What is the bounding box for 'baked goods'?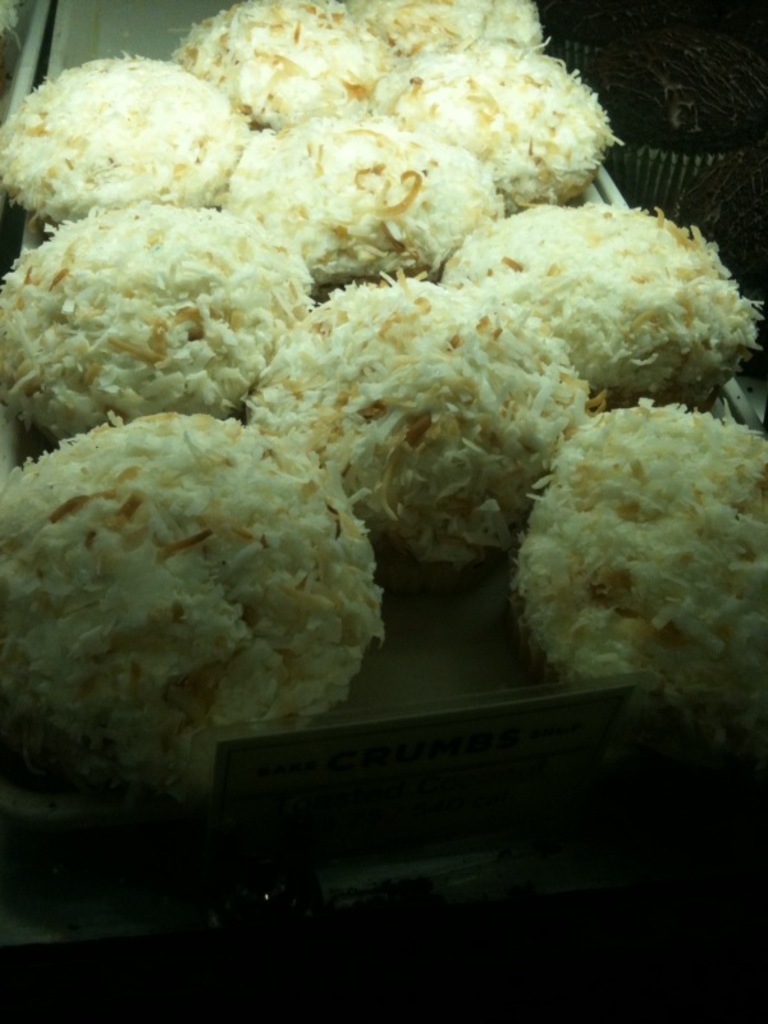
[x1=380, y1=0, x2=538, y2=70].
